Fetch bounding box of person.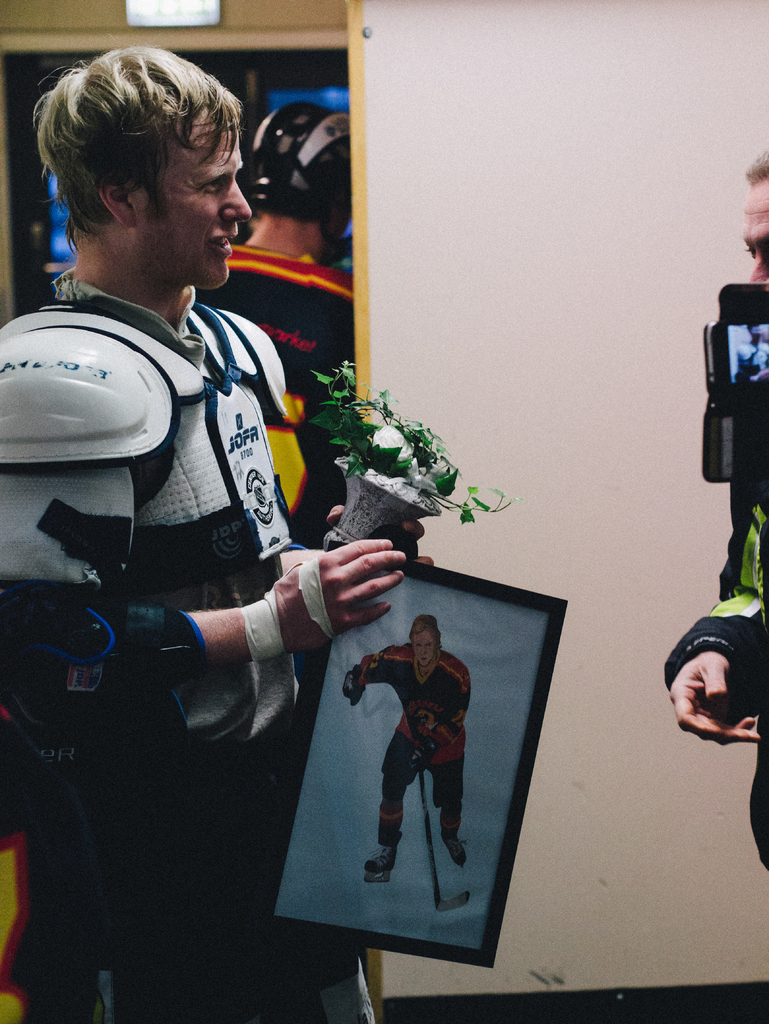
Bbox: [665,152,768,872].
